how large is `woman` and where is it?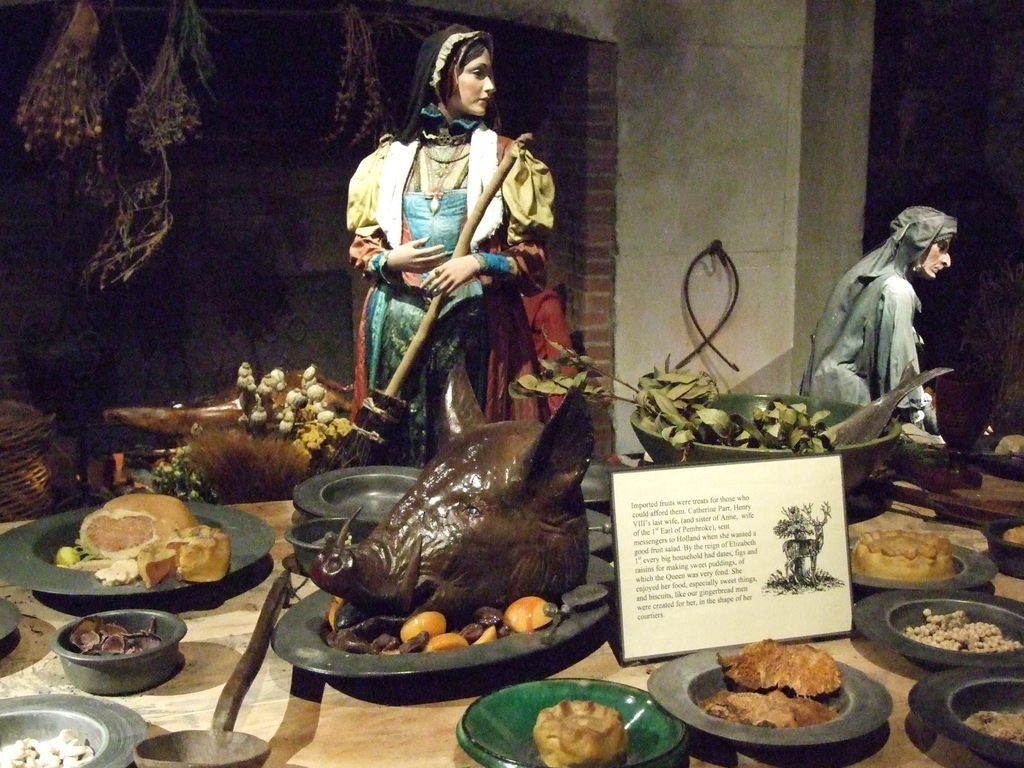
Bounding box: crop(336, 44, 556, 468).
